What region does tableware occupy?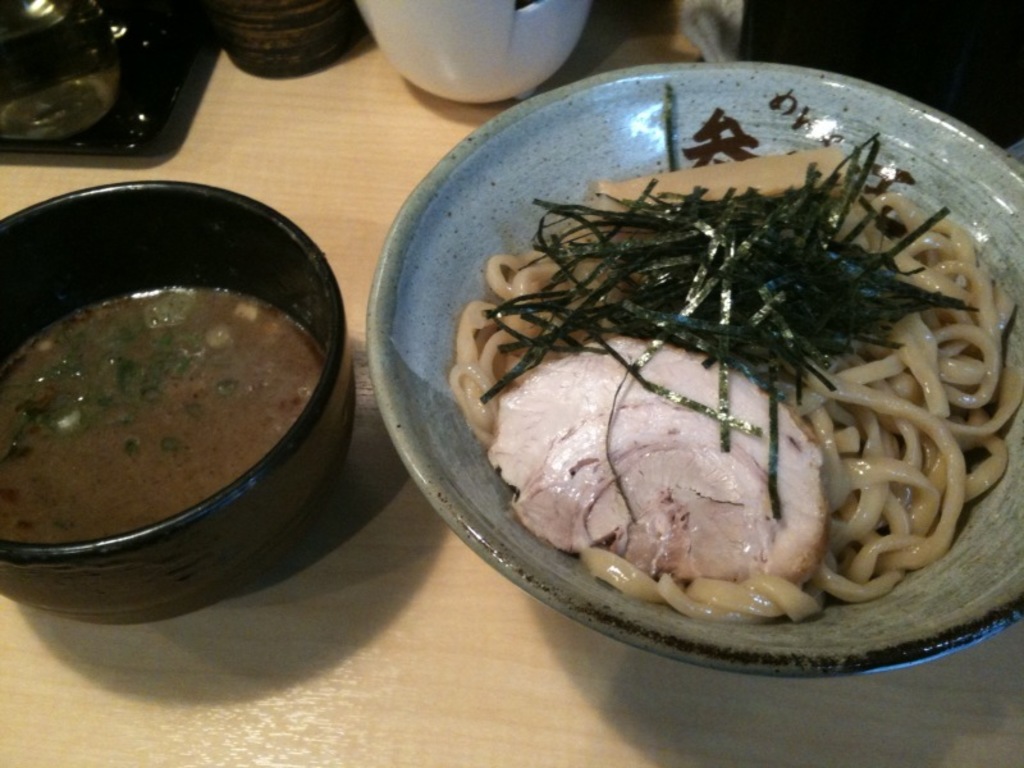
[left=0, top=0, right=218, bottom=156].
